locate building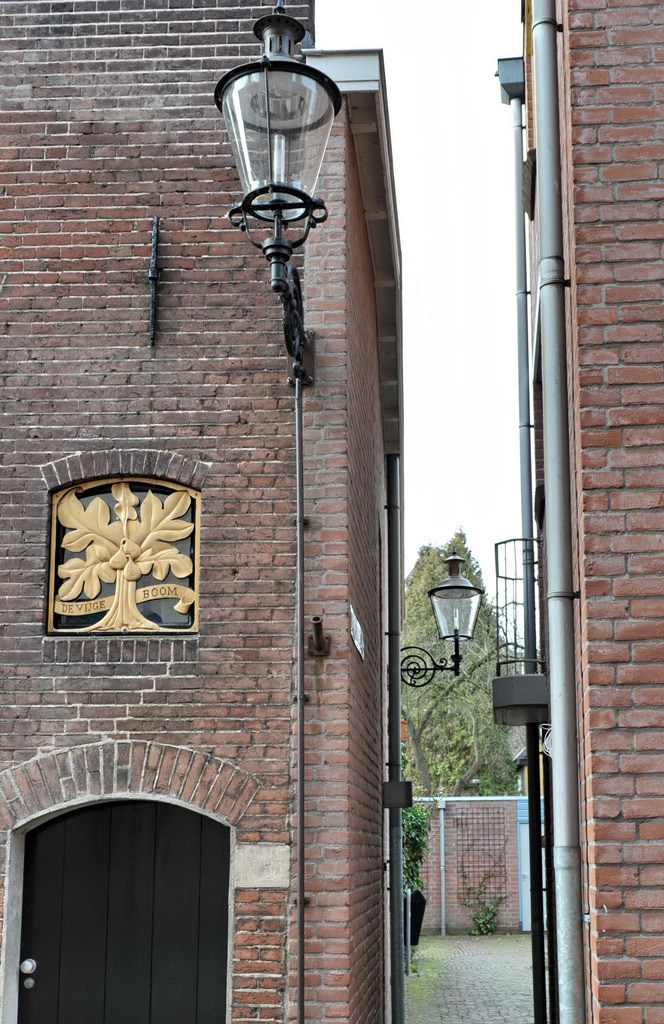
(0, 0, 412, 1023)
